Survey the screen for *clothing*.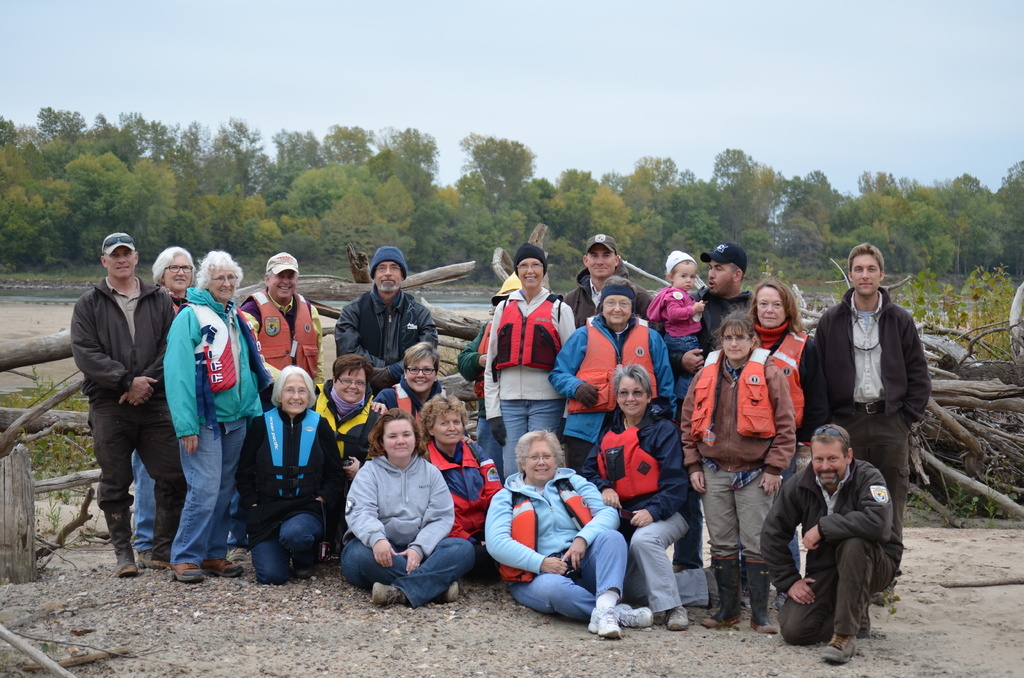
Survey found: <region>483, 464, 630, 609</region>.
